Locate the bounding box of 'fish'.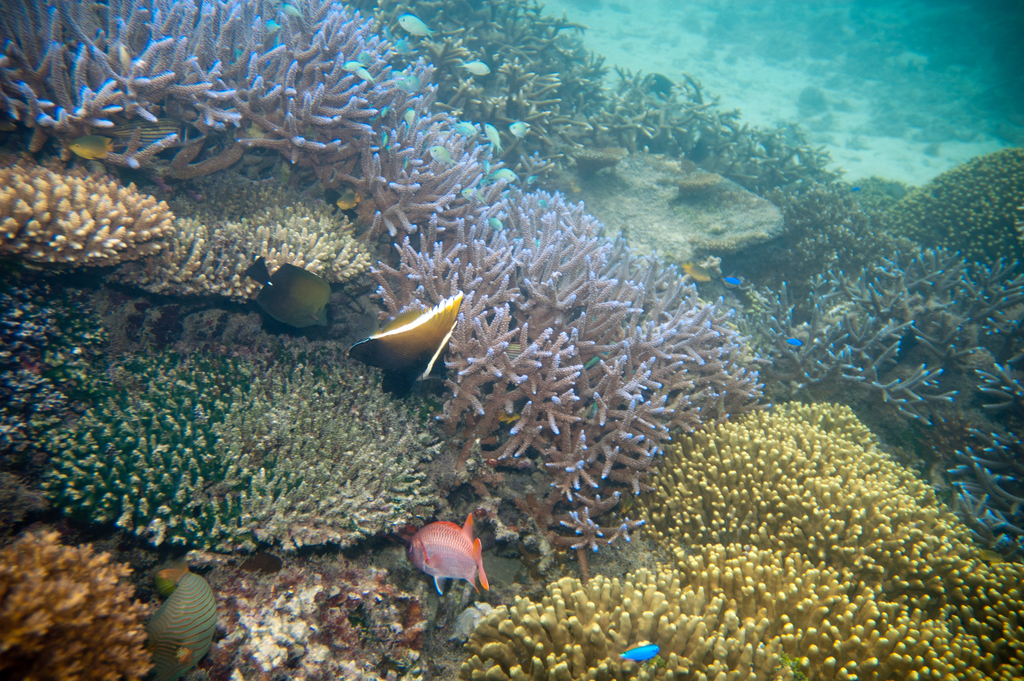
Bounding box: region(460, 188, 481, 205).
